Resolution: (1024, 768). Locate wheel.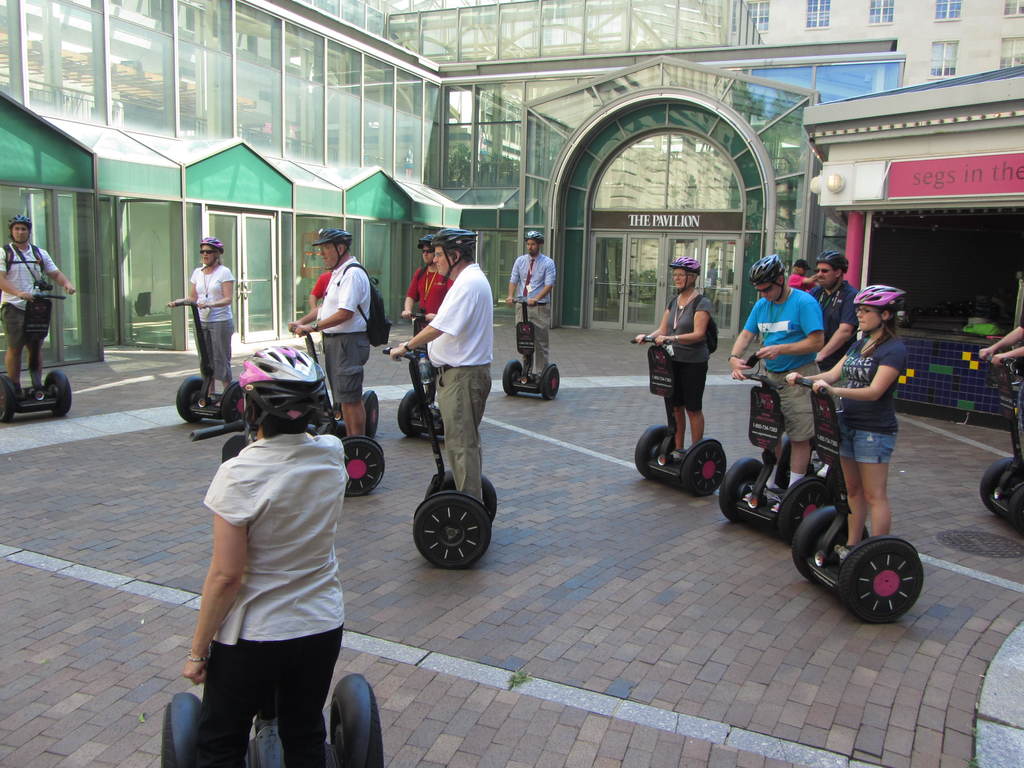
(left=771, top=435, right=789, bottom=488).
